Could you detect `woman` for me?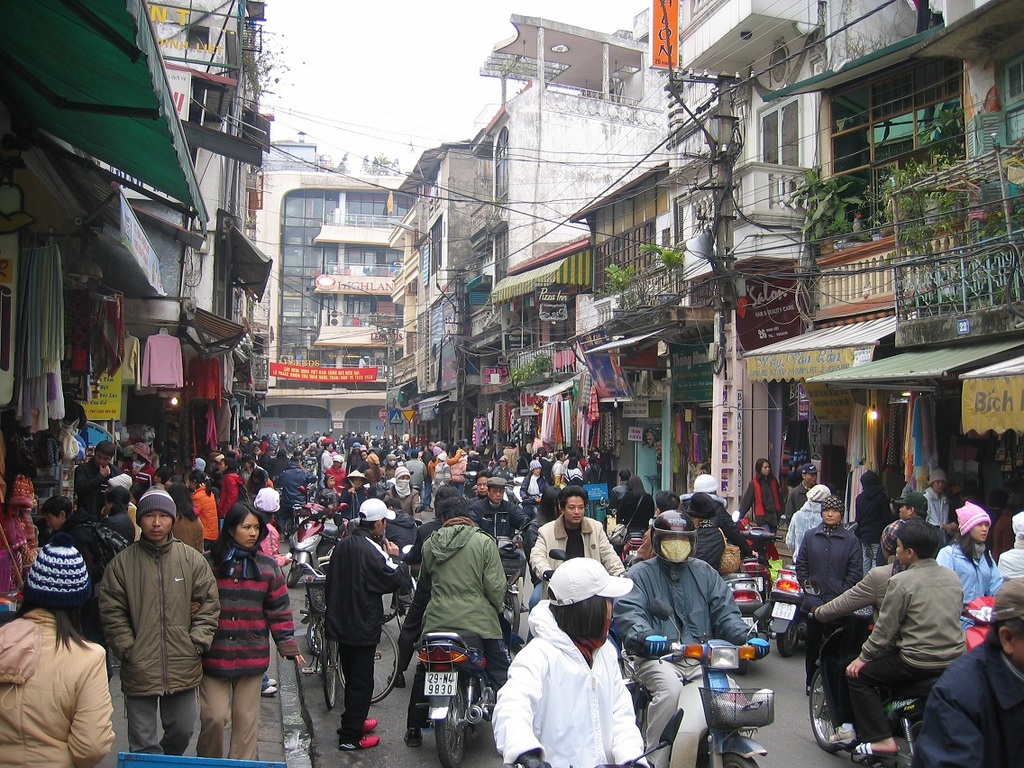
Detection result: l=0, t=561, r=109, b=767.
